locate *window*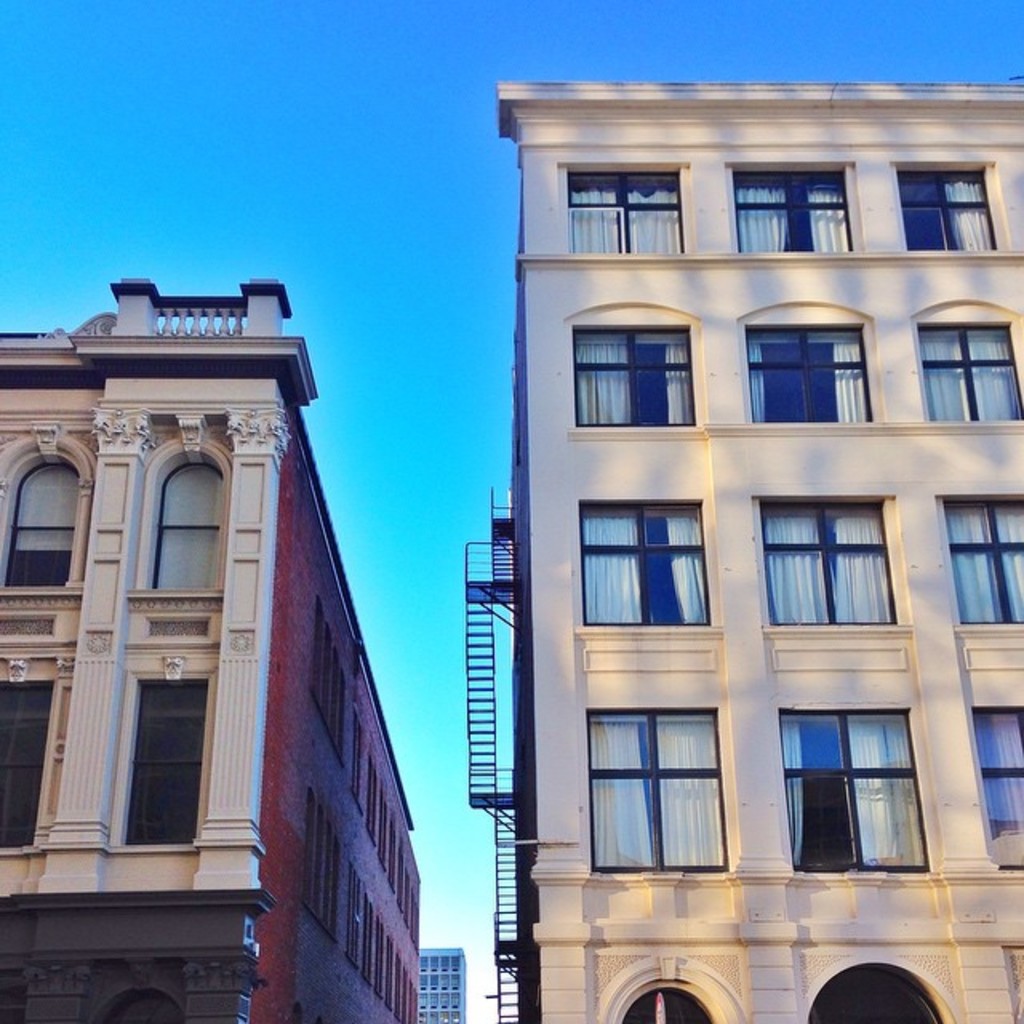
[left=565, top=171, right=688, bottom=256]
